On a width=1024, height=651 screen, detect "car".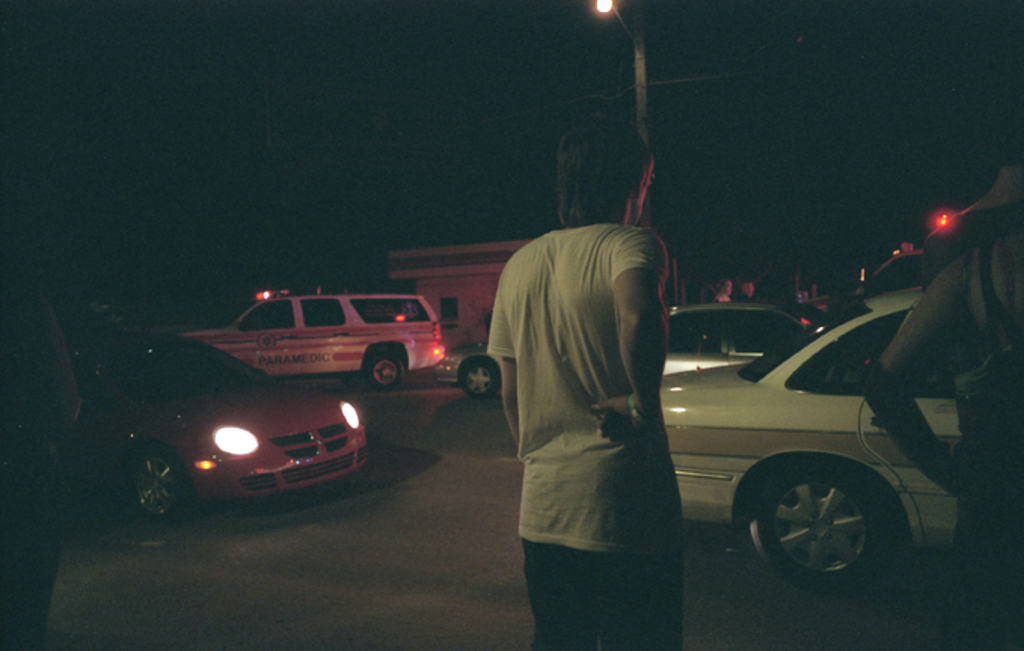
{"left": 50, "top": 319, "right": 373, "bottom": 502}.
